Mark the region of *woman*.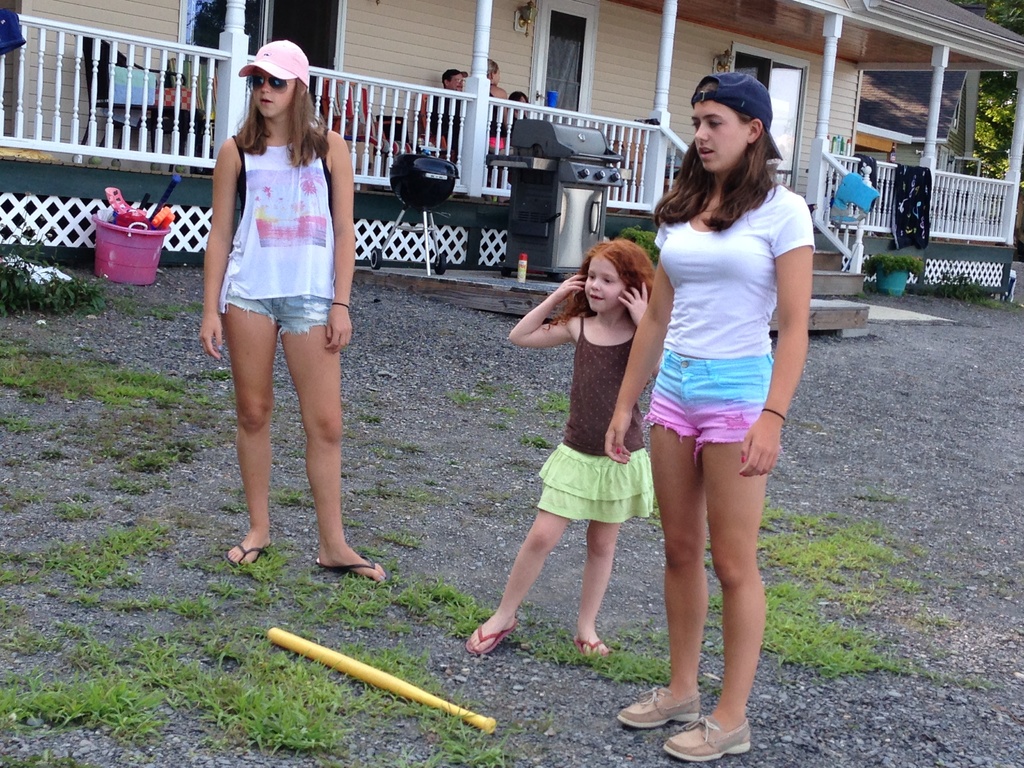
Region: bbox(485, 60, 514, 147).
